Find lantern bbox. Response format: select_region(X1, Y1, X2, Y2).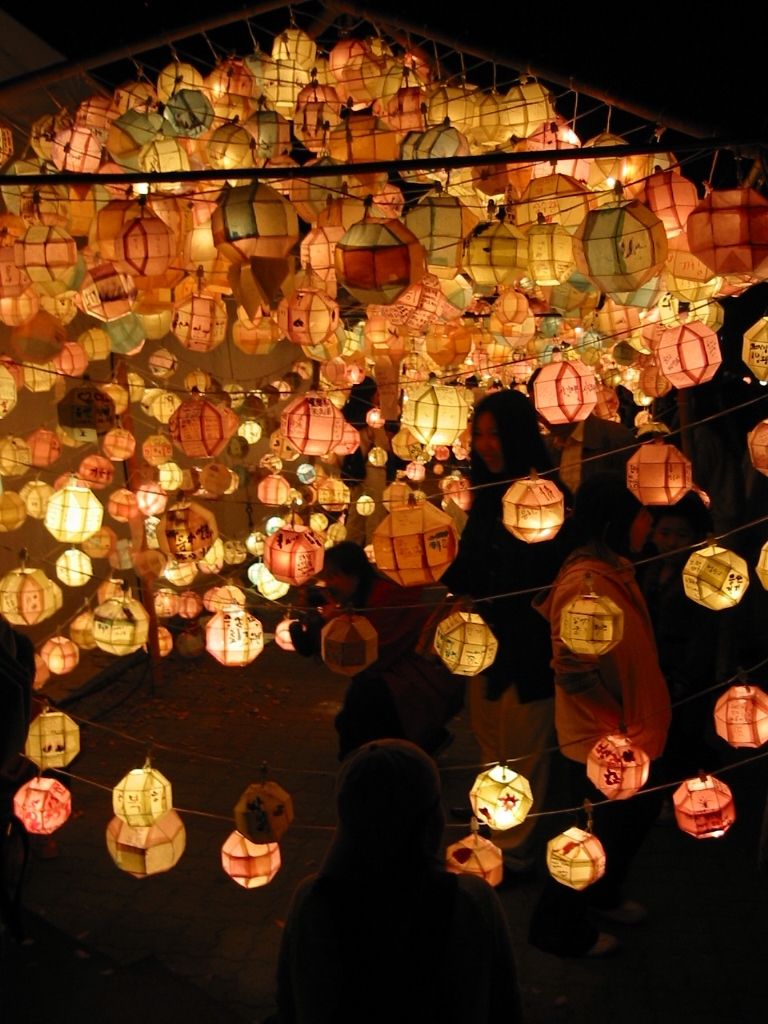
select_region(110, 766, 172, 831).
